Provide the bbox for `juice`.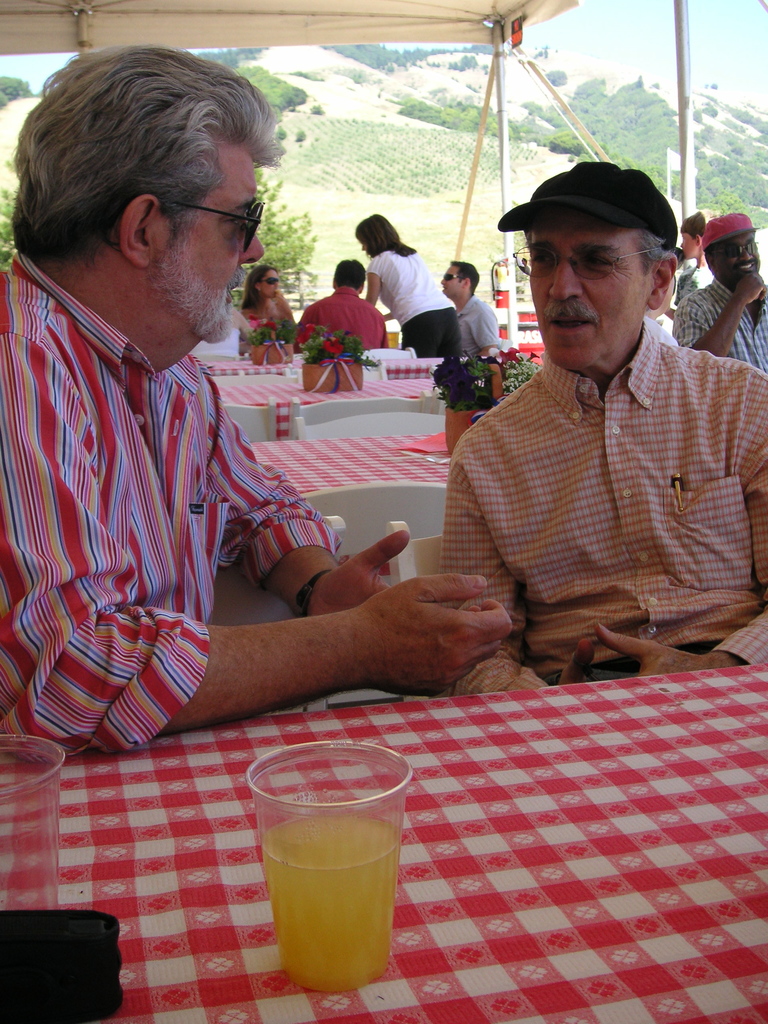
bbox=[259, 780, 411, 991].
